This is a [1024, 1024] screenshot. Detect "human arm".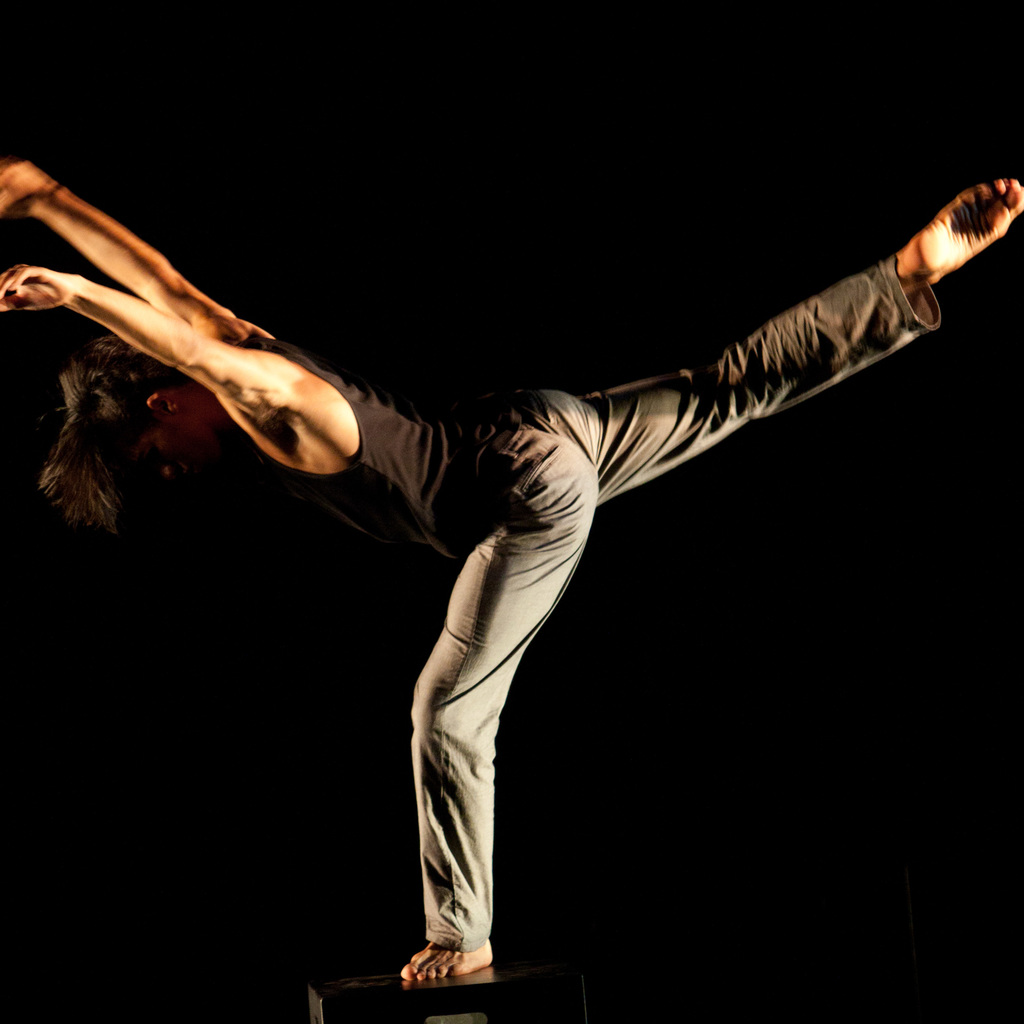
x1=0, y1=161, x2=273, y2=344.
